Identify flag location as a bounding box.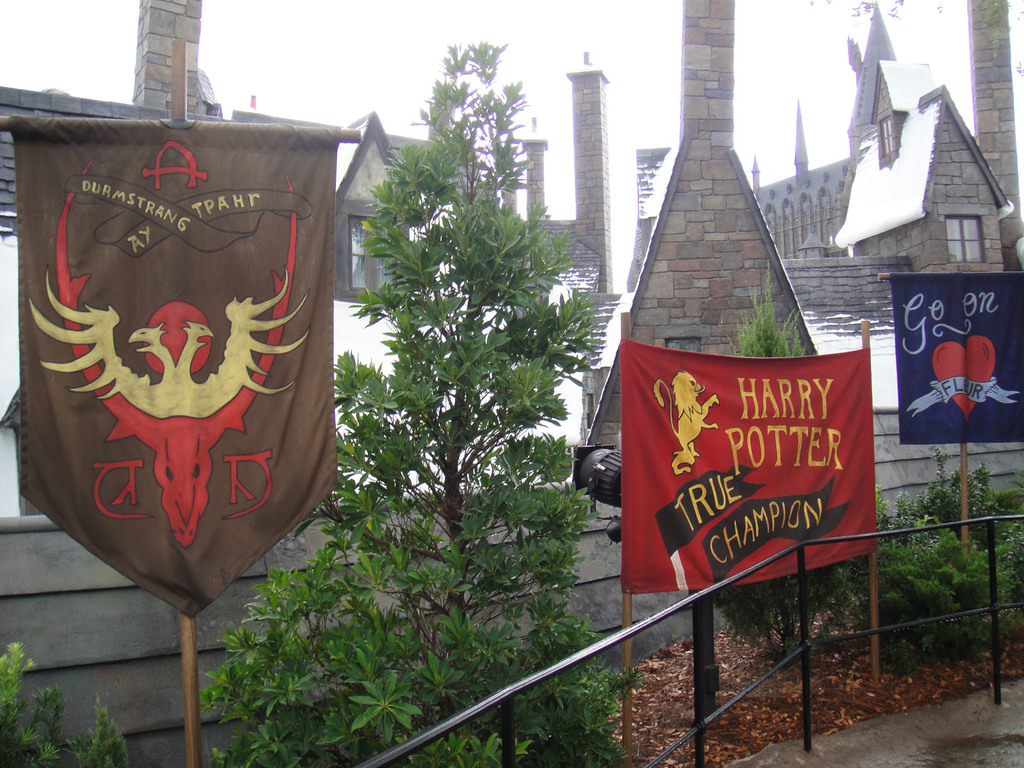
box=[636, 342, 860, 616].
